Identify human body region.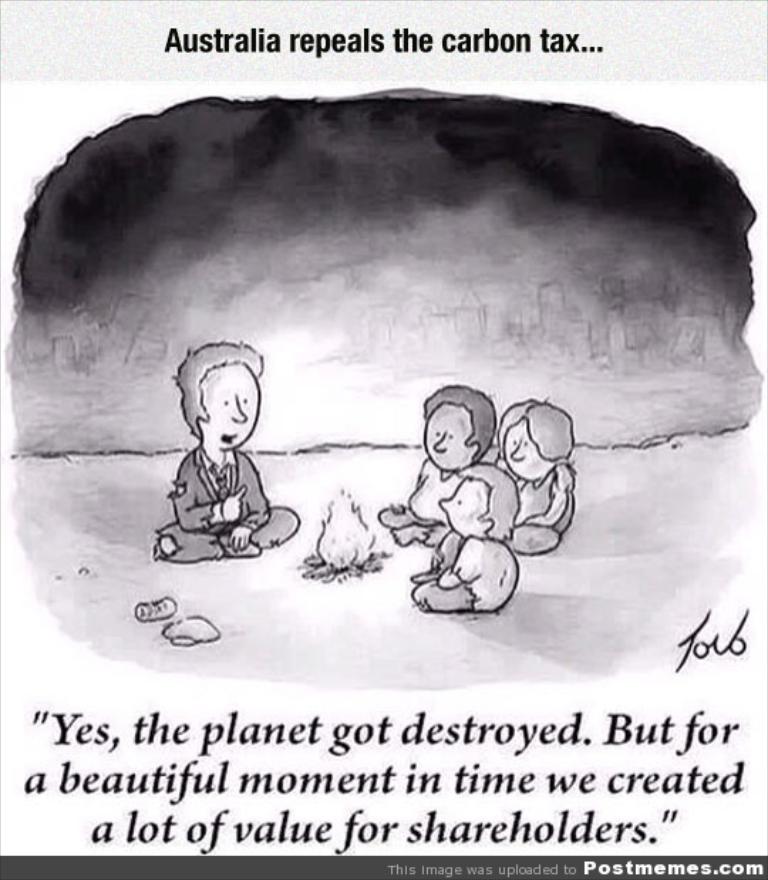
Region: <box>495,391,580,564</box>.
